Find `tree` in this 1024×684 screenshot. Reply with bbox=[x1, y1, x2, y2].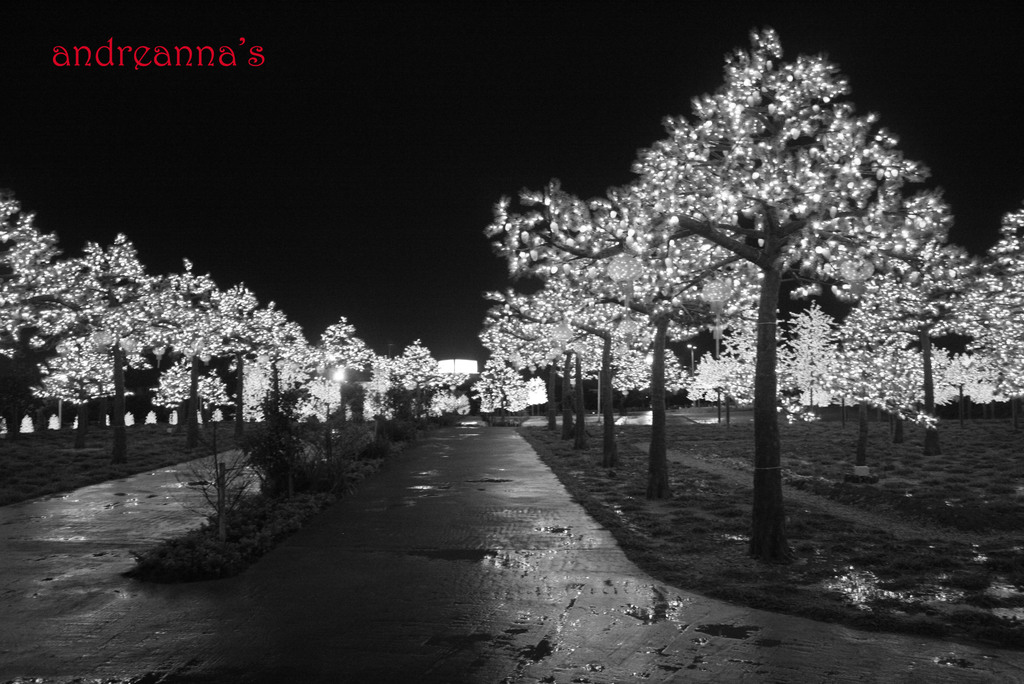
bbox=[828, 314, 917, 436].
